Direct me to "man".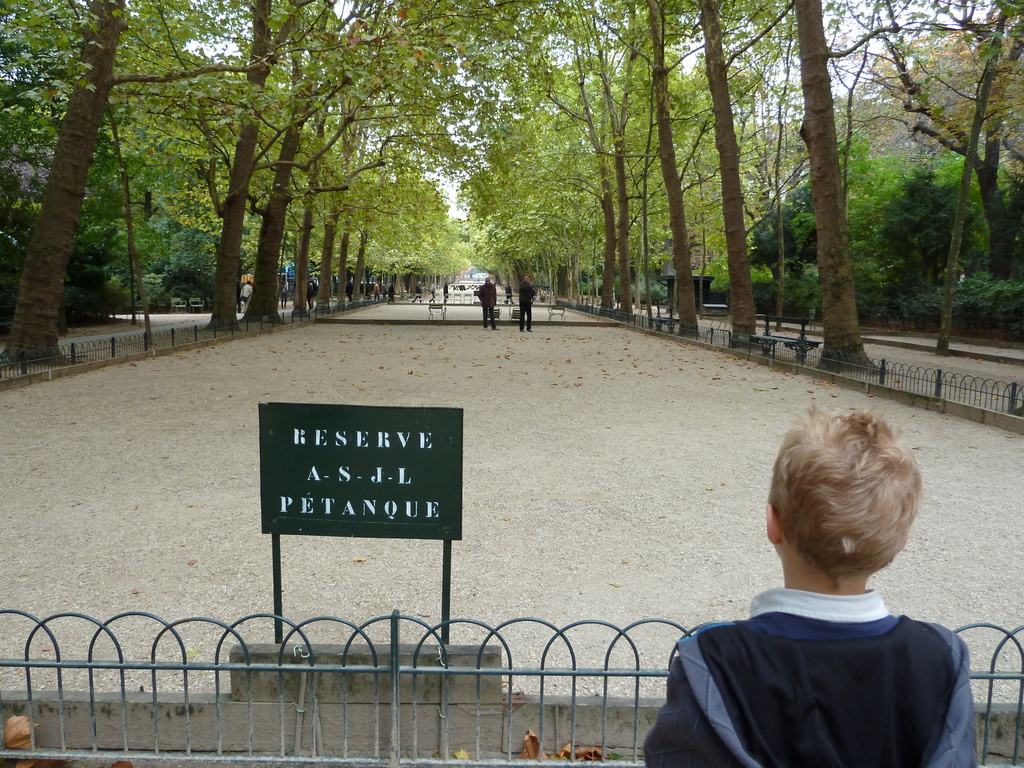
Direction: detection(305, 283, 319, 313).
